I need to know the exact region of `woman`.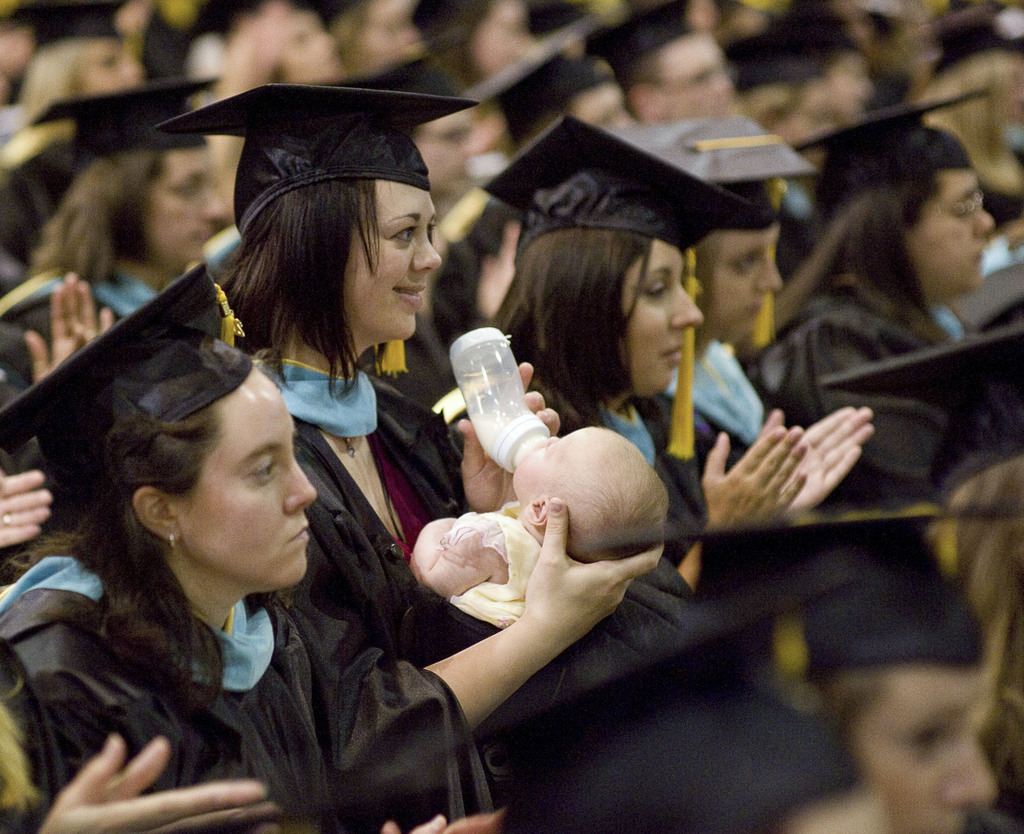
Region: [0, 261, 477, 833].
